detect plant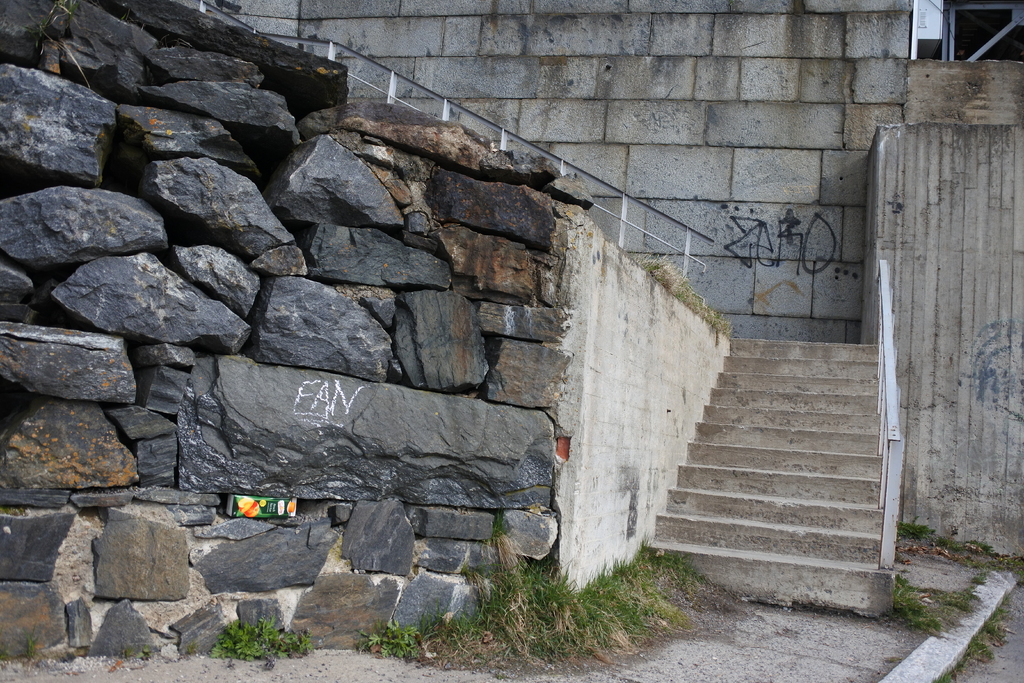
[left=908, top=572, right=961, bottom=642]
